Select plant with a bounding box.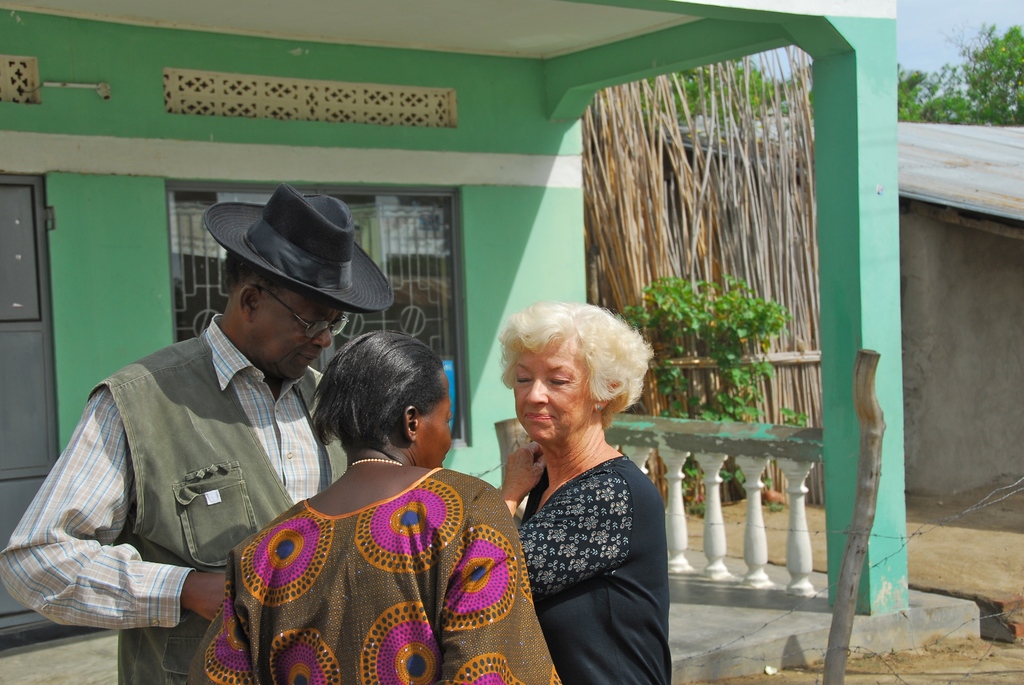
618,276,811,519.
